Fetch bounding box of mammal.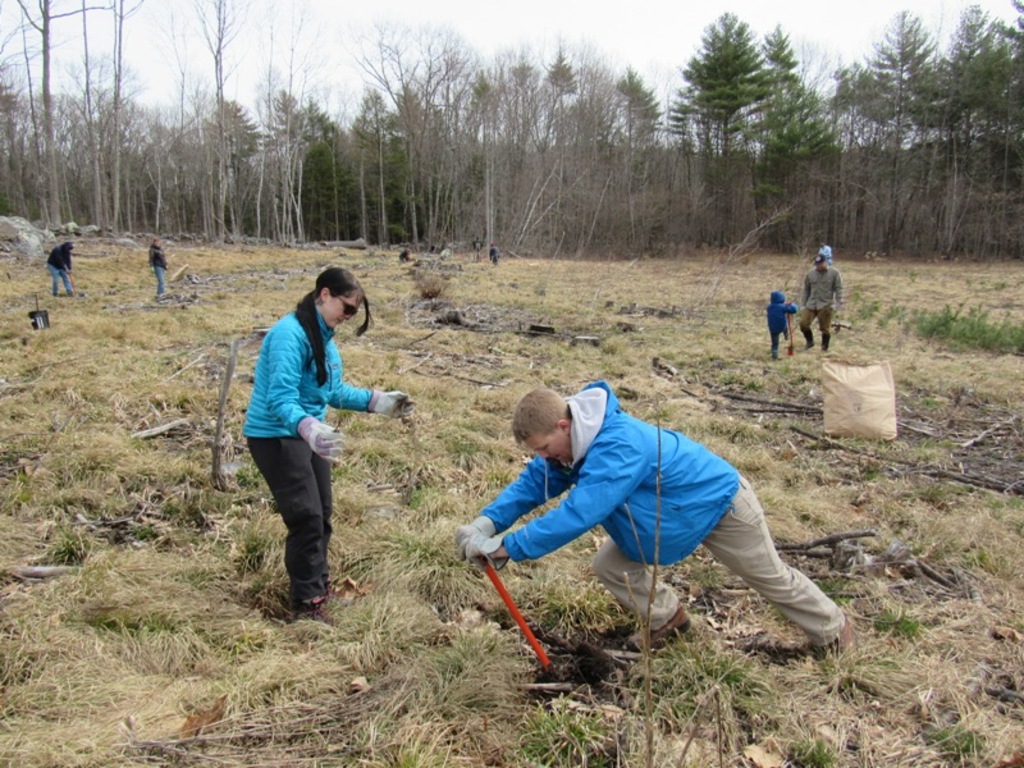
Bbox: [x1=458, y1=376, x2=856, y2=662].
